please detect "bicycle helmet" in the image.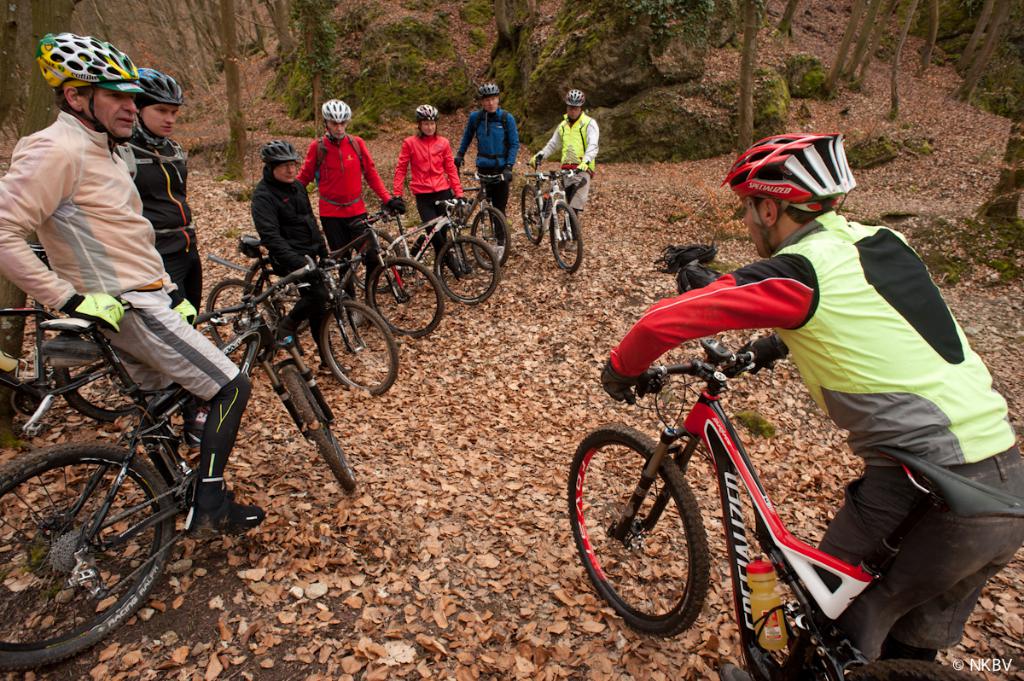
<box>144,74,182,113</box>.
